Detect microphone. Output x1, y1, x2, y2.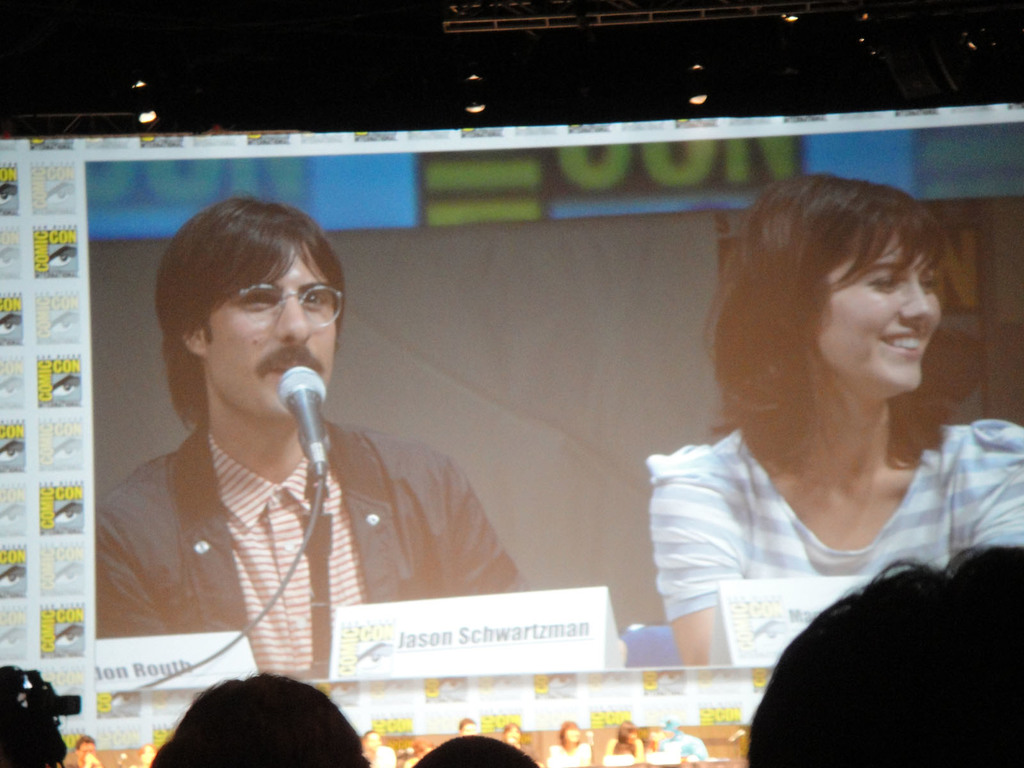
247, 371, 329, 470.
